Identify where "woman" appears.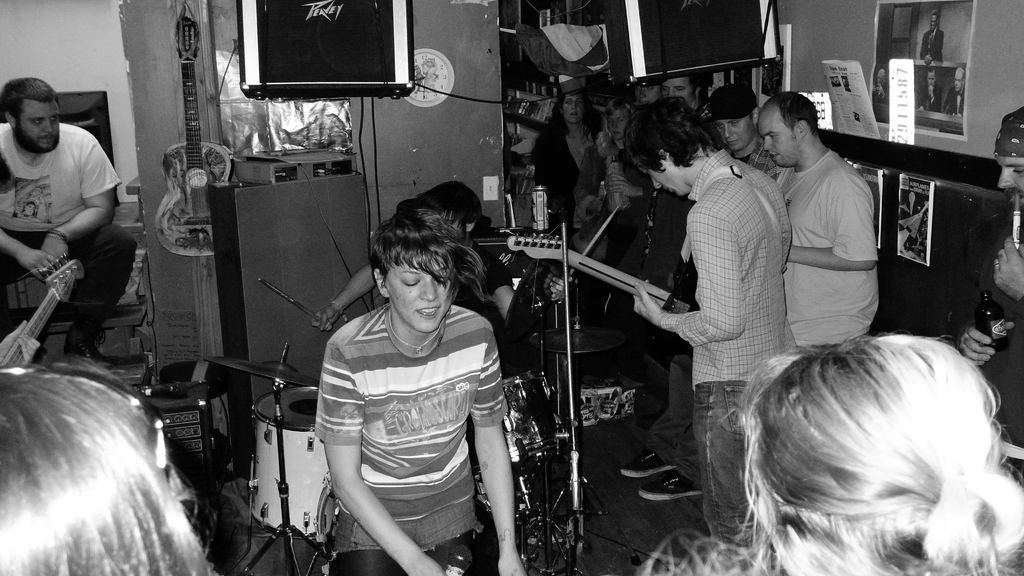
Appears at detection(640, 335, 1023, 575).
